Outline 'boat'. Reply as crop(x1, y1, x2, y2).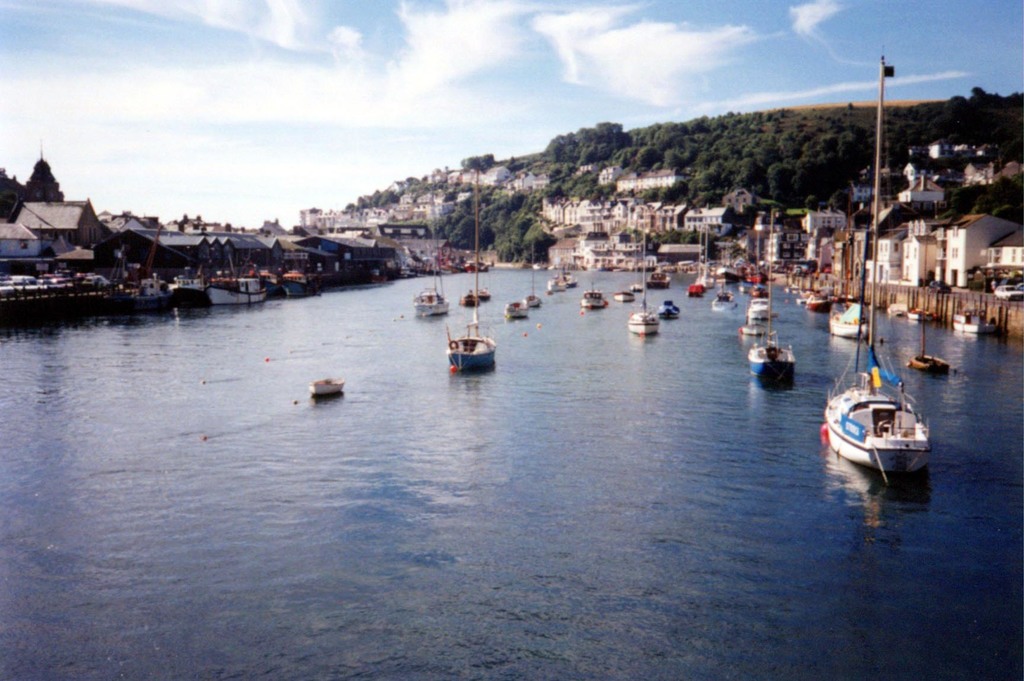
crop(819, 330, 940, 486).
